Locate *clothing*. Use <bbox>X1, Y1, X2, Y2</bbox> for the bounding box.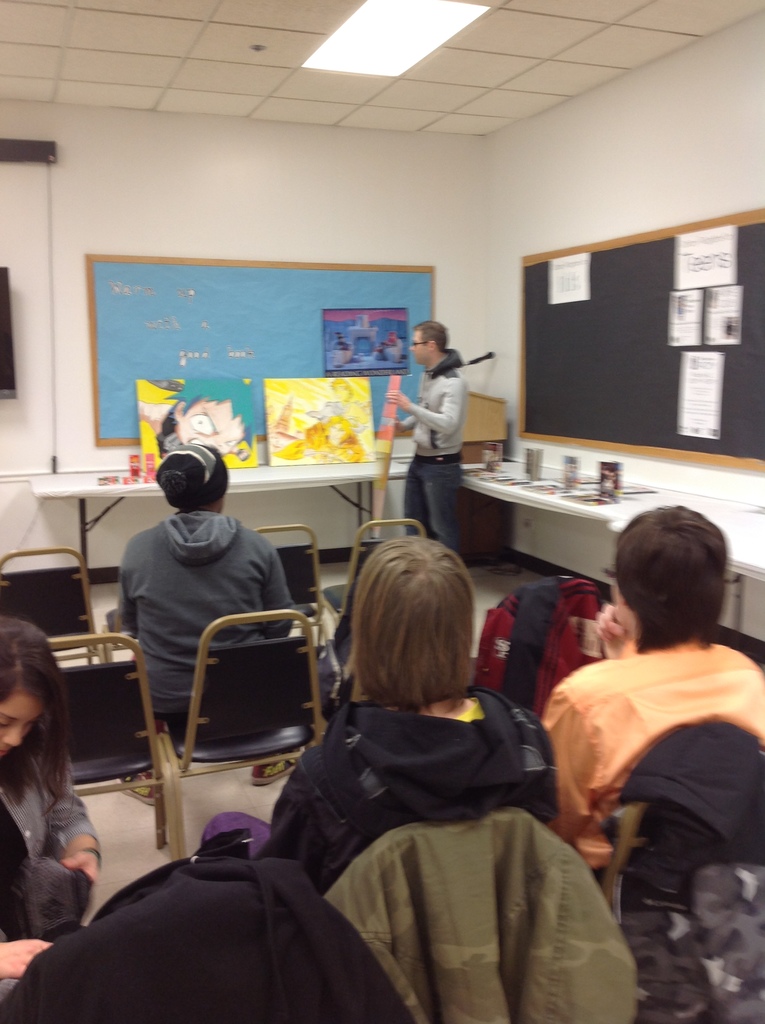
<bbox>97, 471, 317, 757</bbox>.
